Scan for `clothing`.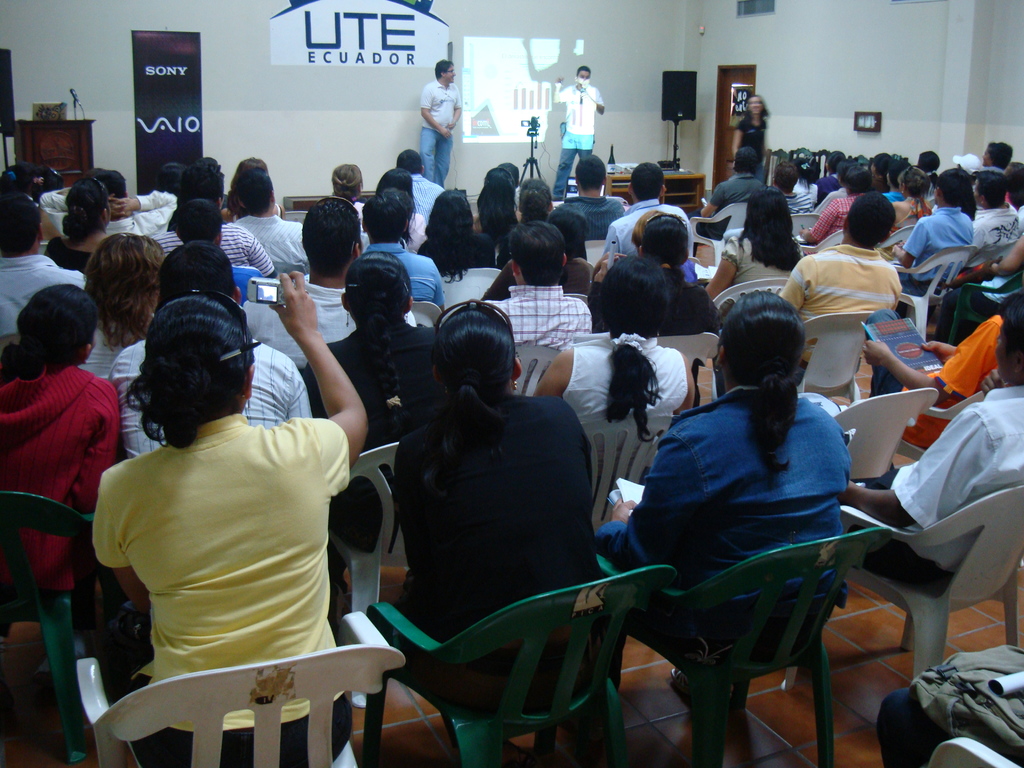
Scan result: [x1=864, y1=687, x2=948, y2=767].
